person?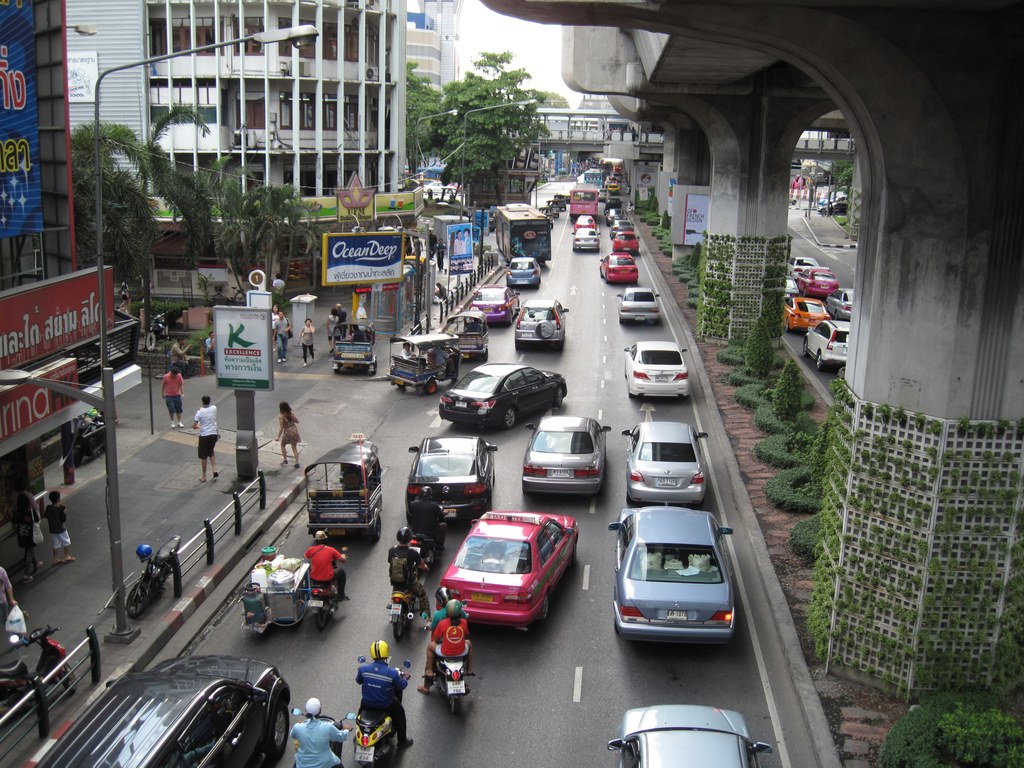
region(200, 330, 219, 372)
